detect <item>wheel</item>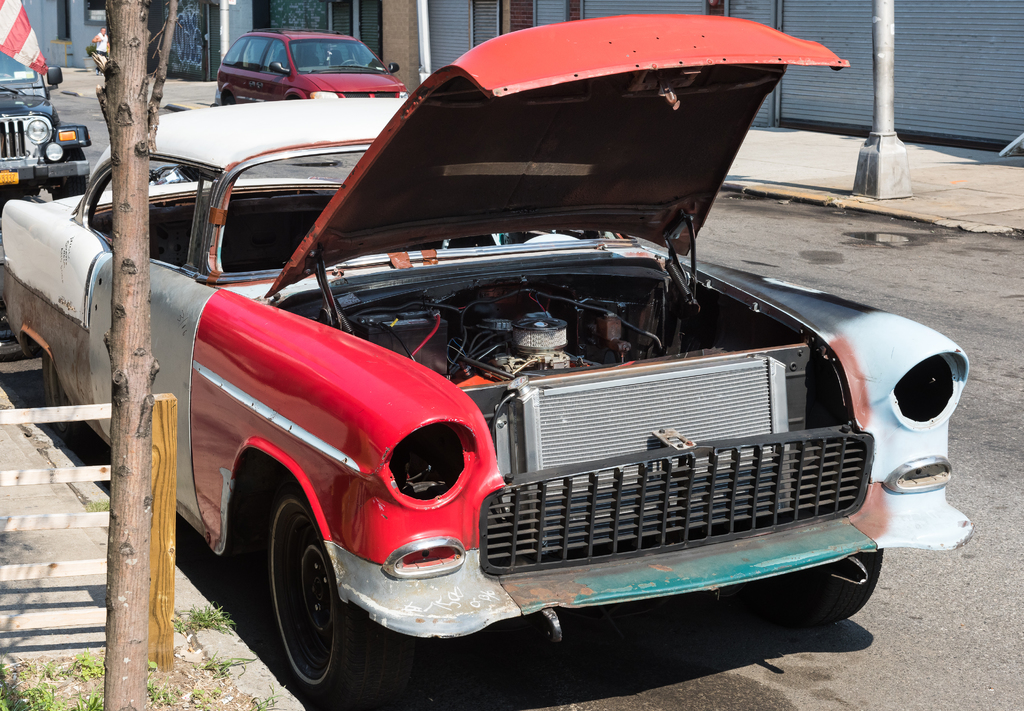
crop(52, 146, 89, 201)
